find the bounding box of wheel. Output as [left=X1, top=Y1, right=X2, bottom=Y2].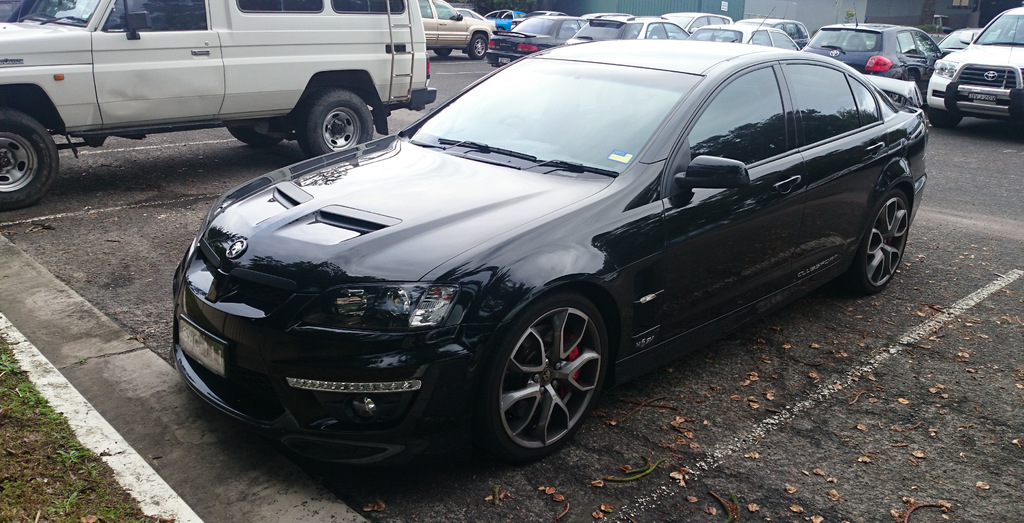
[left=228, top=121, right=282, bottom=150].
